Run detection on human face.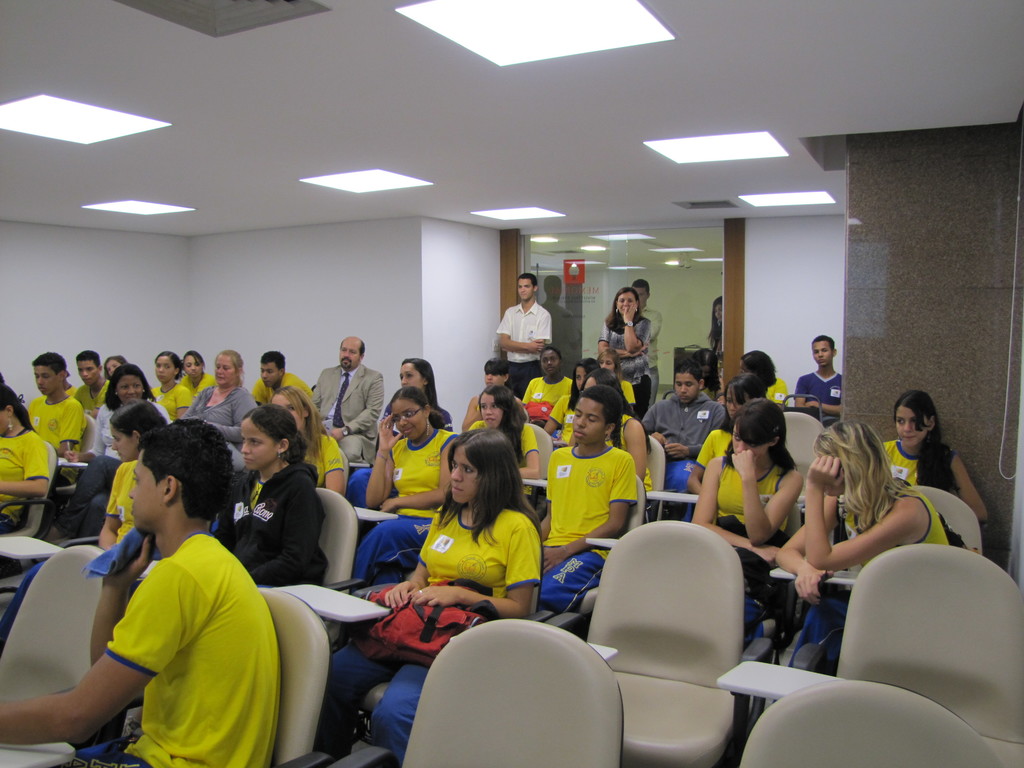
Result: {"x1": 391, "y1": 398, "x2": 428, "y2": 439}.
